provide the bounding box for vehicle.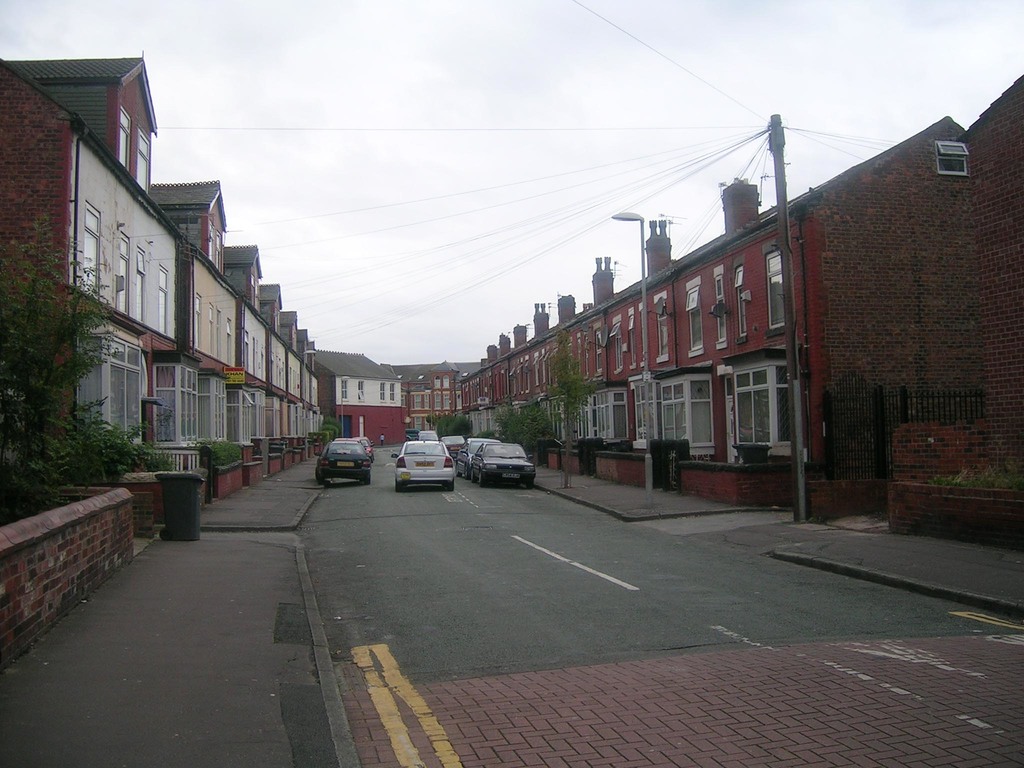
crop(313, 440, 372, 484).
